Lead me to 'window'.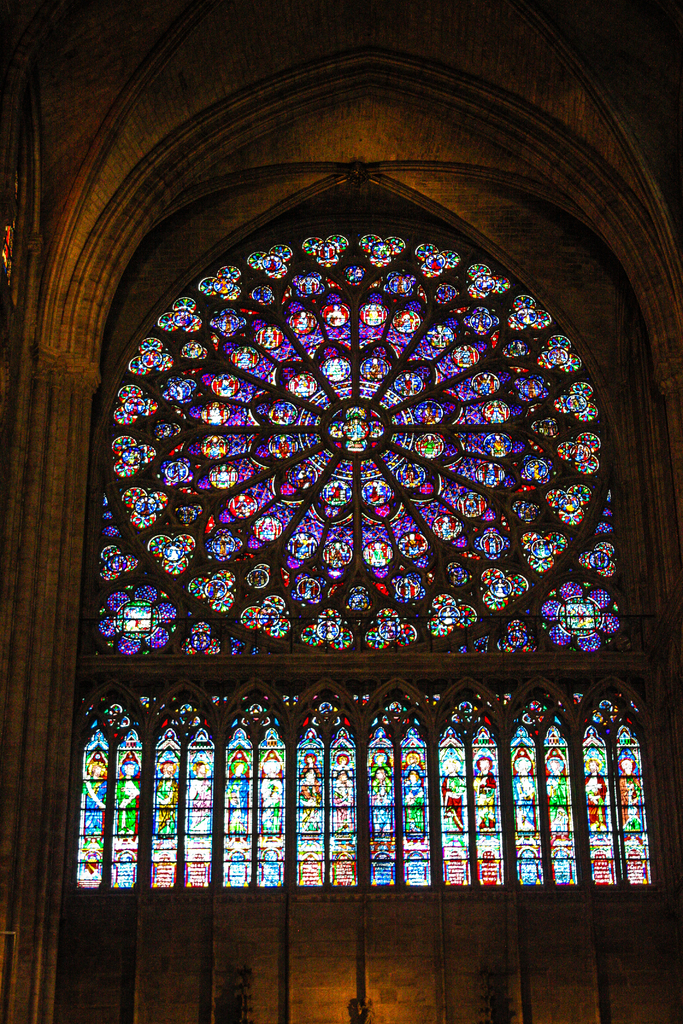
Lead to 60,95,665,958.
